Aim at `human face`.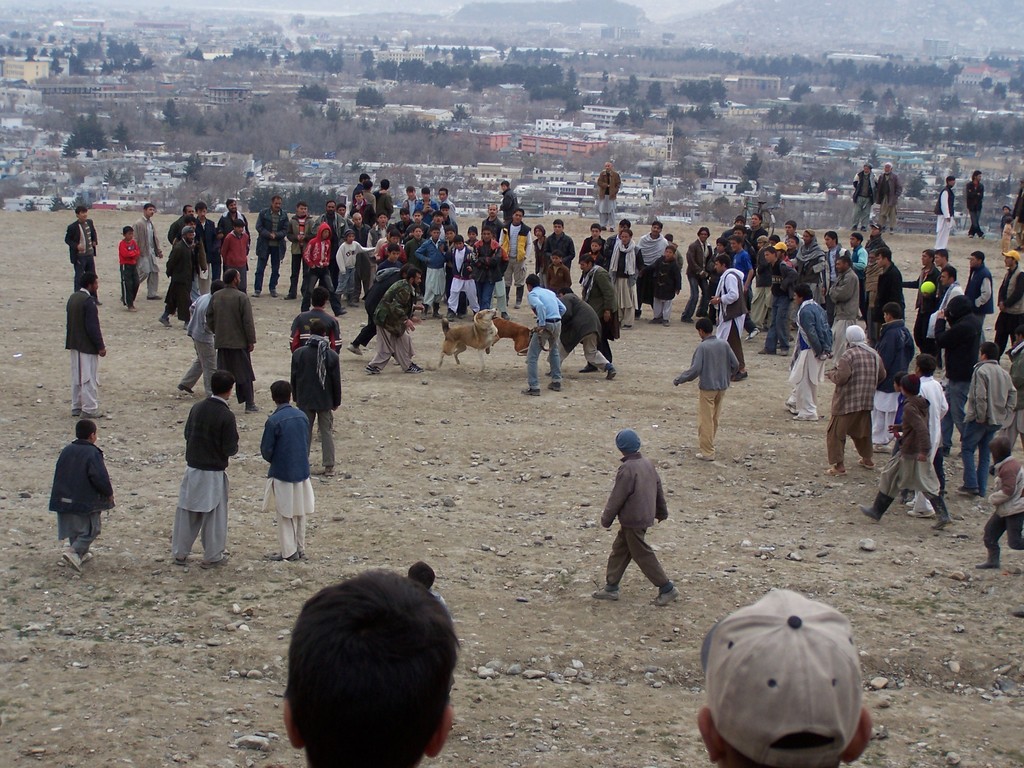
Aimed at left=414, top=273, right=423, bottom=287.
